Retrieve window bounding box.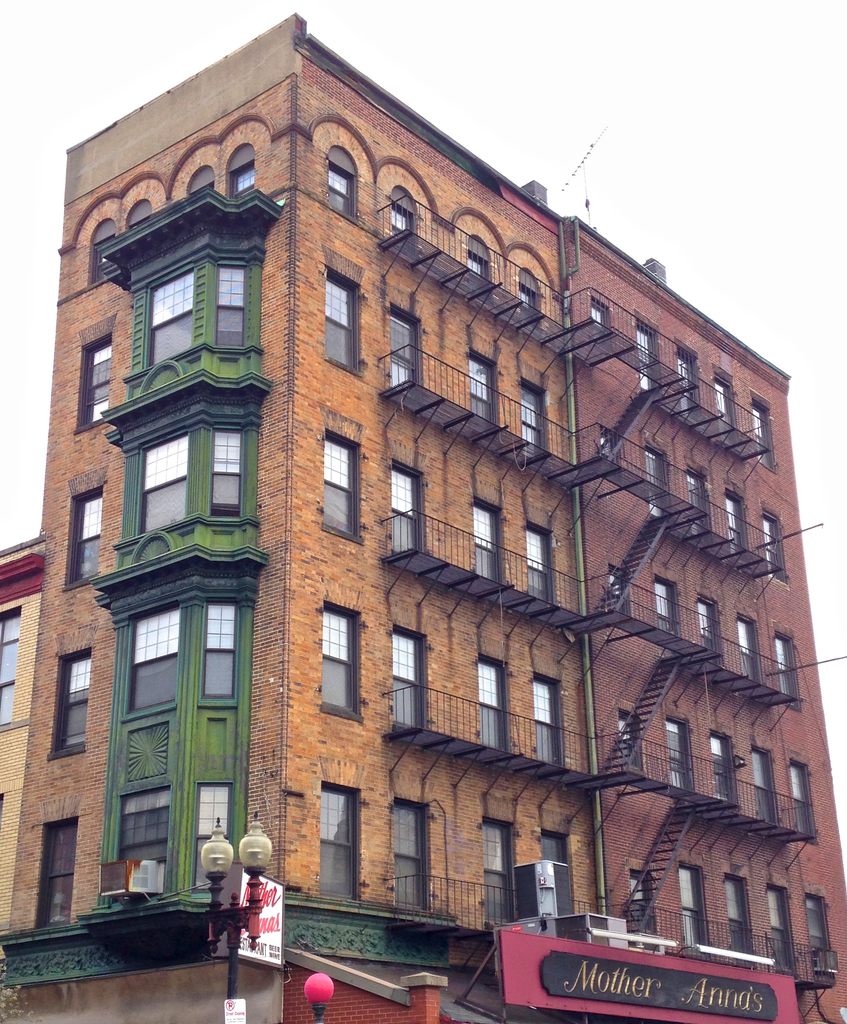
Bounding box: [390,304,422,384].
